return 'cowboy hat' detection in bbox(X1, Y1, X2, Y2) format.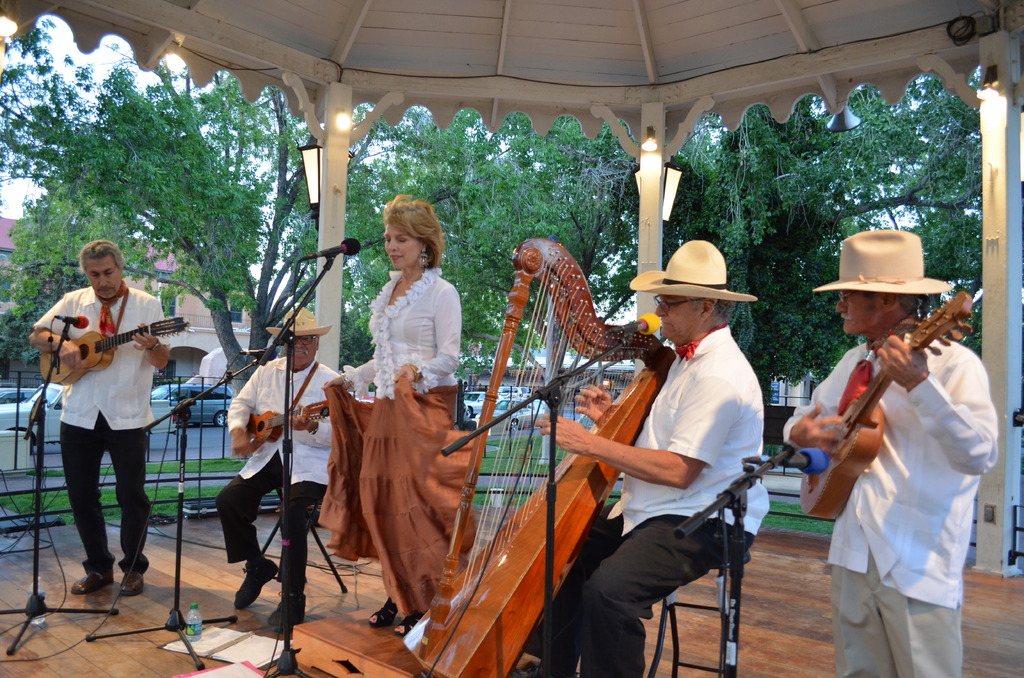
bbox(266, 310, 332, 337).
